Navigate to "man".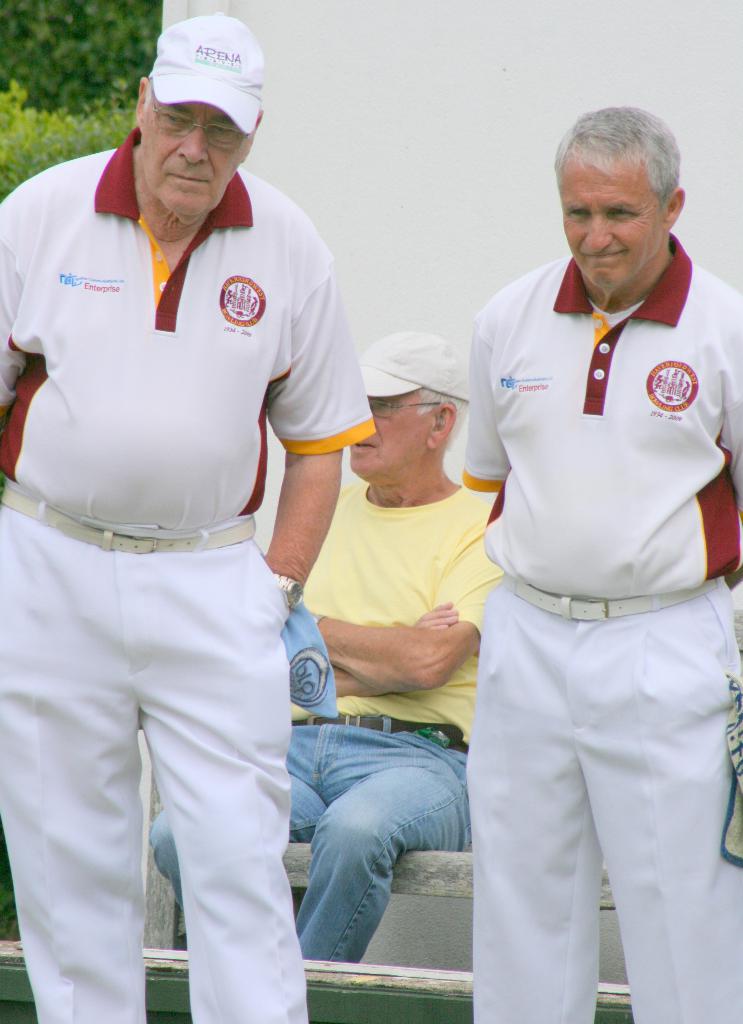
Navigation target: 421,87,742,1010.
